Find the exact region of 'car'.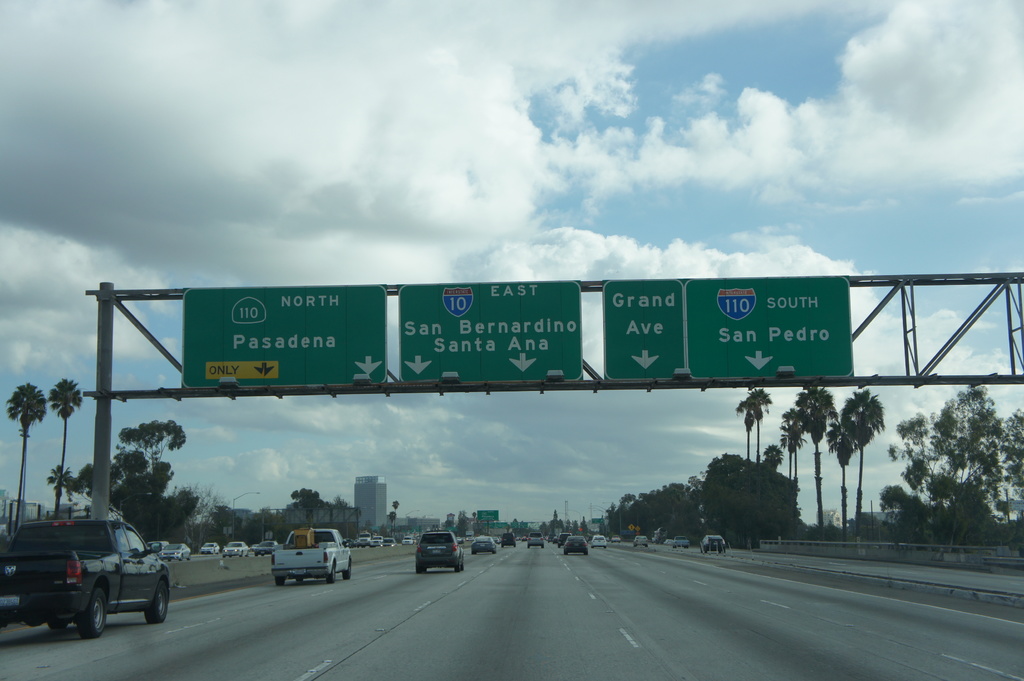
Exact region: (200, 542, 220, 554).
